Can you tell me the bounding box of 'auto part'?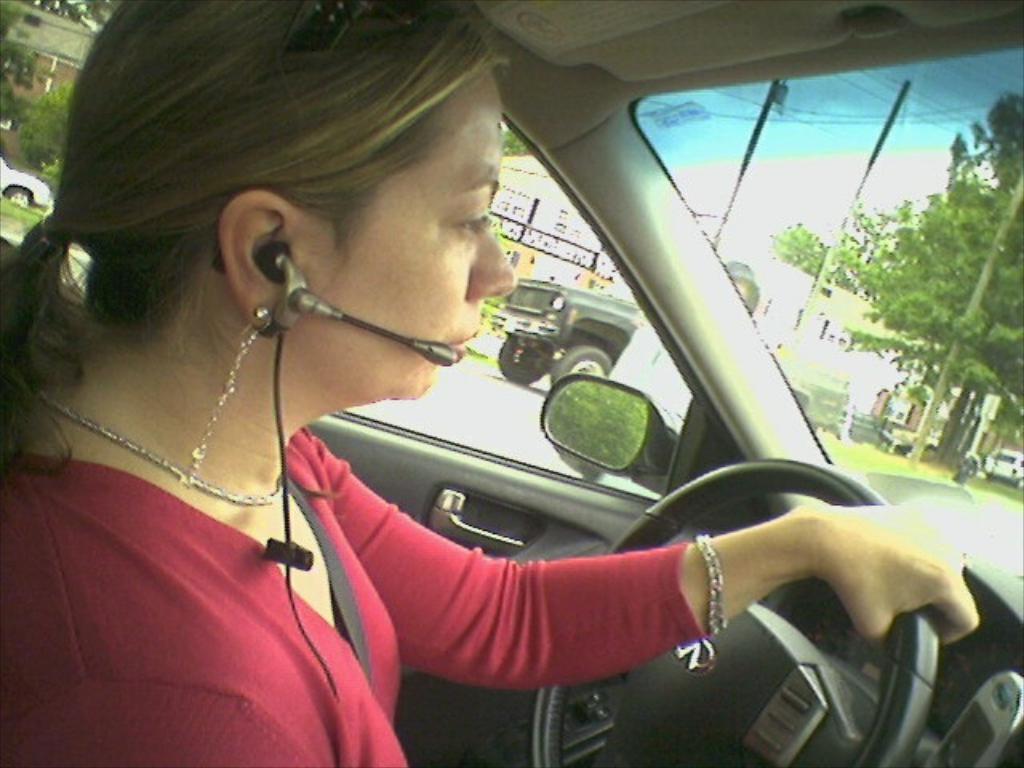
<region>0, 150, 53, 205</region>.
